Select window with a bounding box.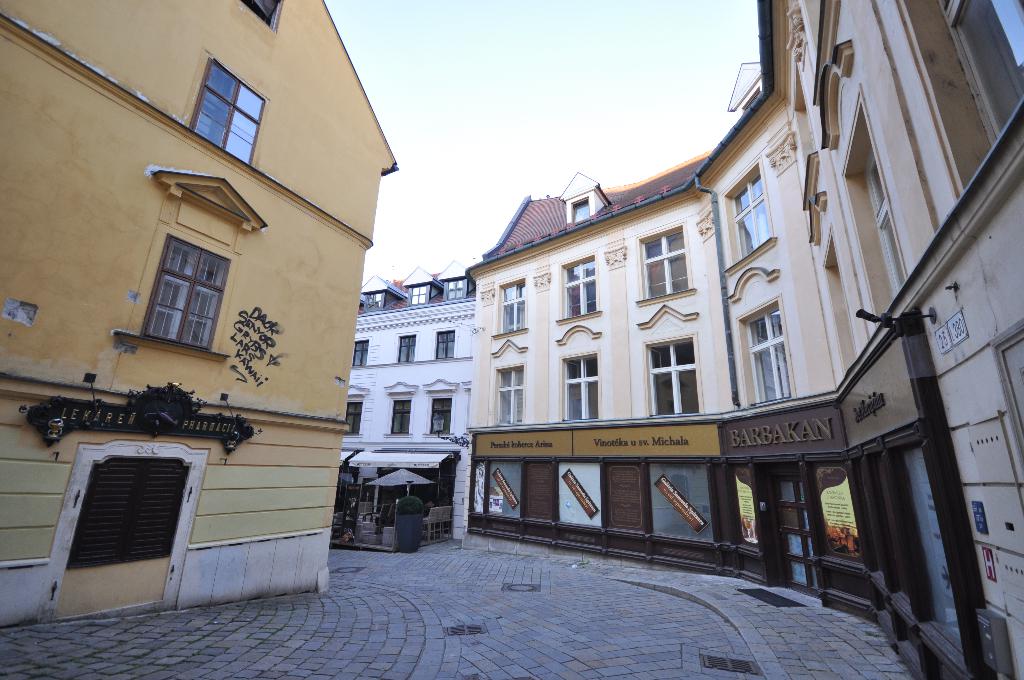
box=[566, 263, 596, 317].
